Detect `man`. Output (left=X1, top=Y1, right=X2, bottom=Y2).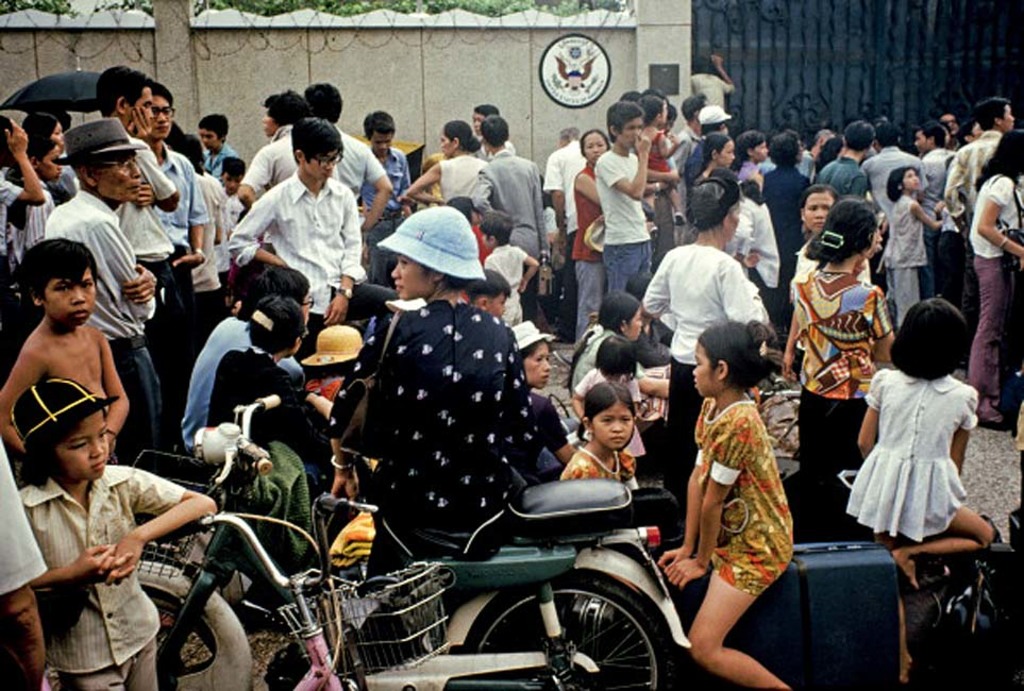
(left=946, top=98, right=1013, bottom=359).
